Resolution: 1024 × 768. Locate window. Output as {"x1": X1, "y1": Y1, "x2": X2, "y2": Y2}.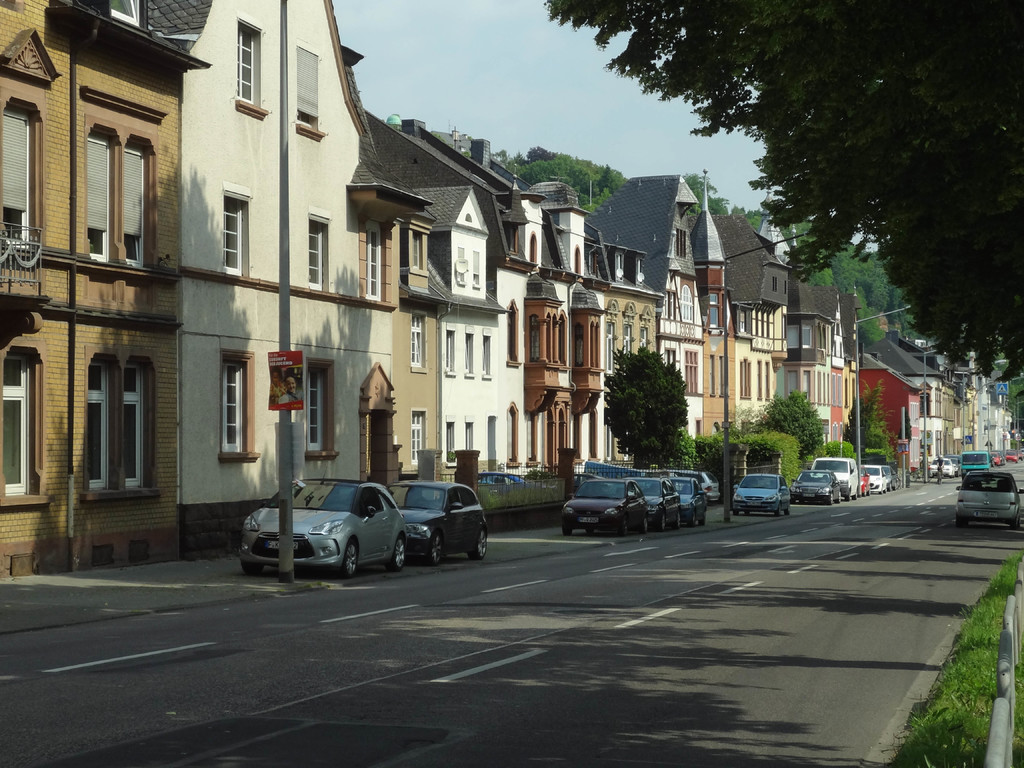
{"x1": 356, "y1": 484, "x2": 384, "y2": 515}.
